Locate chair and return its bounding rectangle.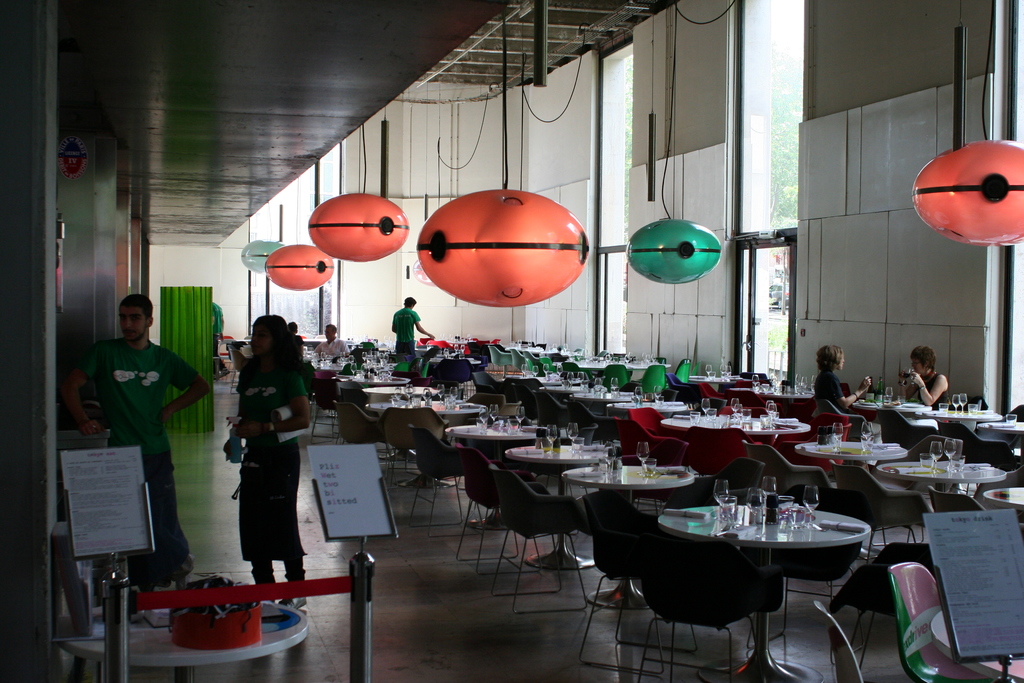
left=911, top=437, right=958, bottom=457.
